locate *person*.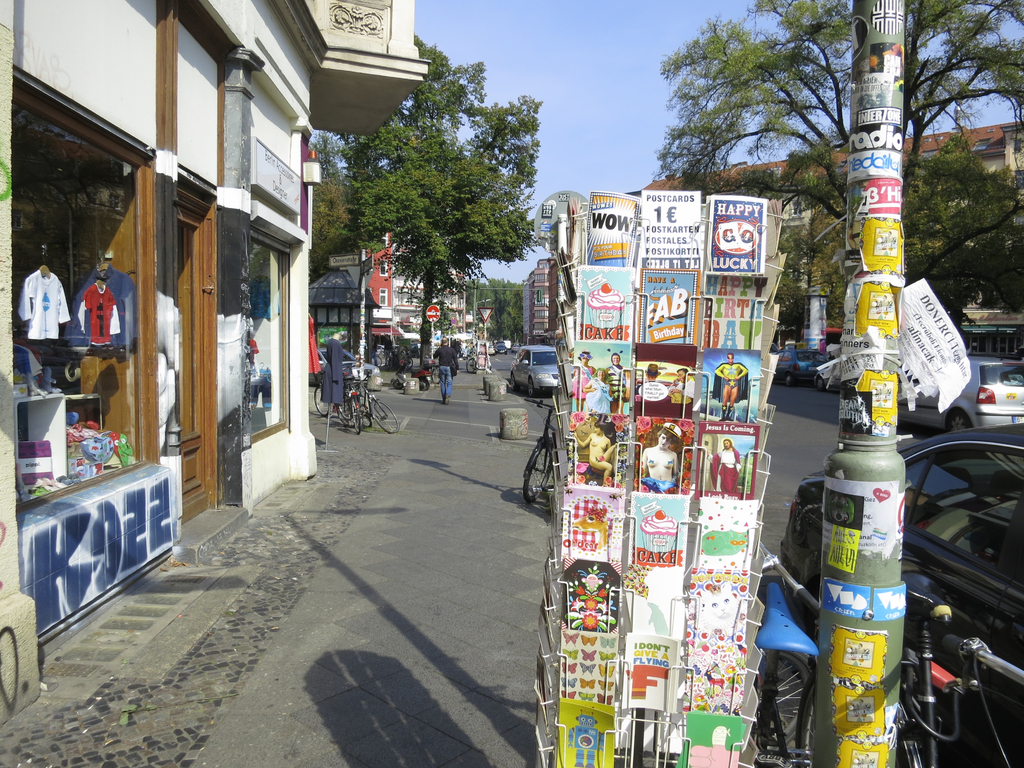
Bounding box: box(639, 362, 666, 401).
